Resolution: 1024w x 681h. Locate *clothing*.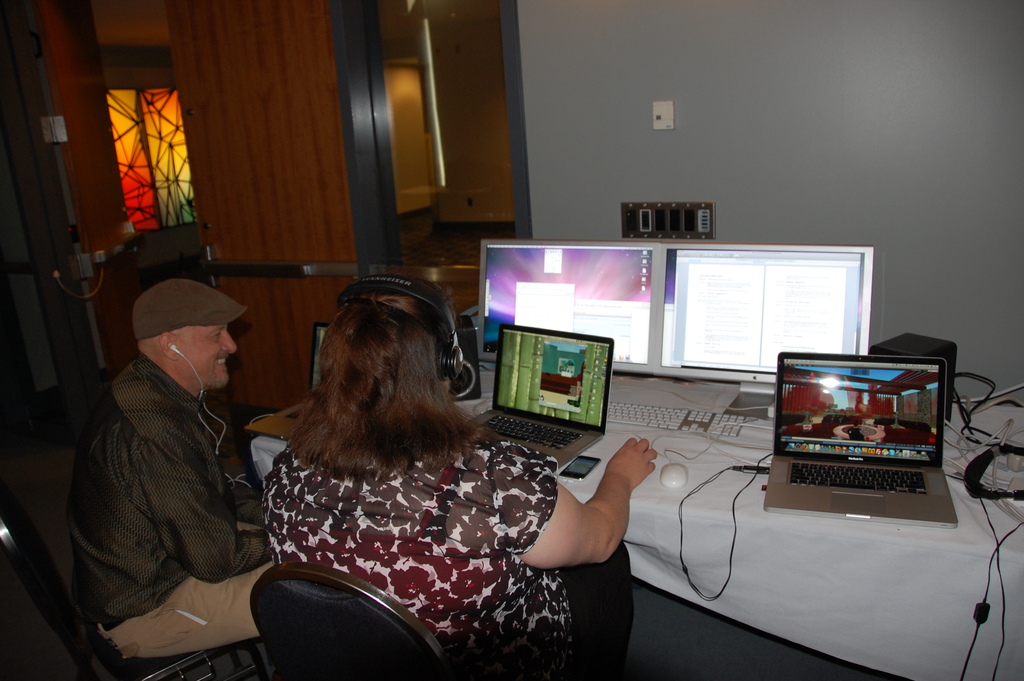
66,277,296,680.
